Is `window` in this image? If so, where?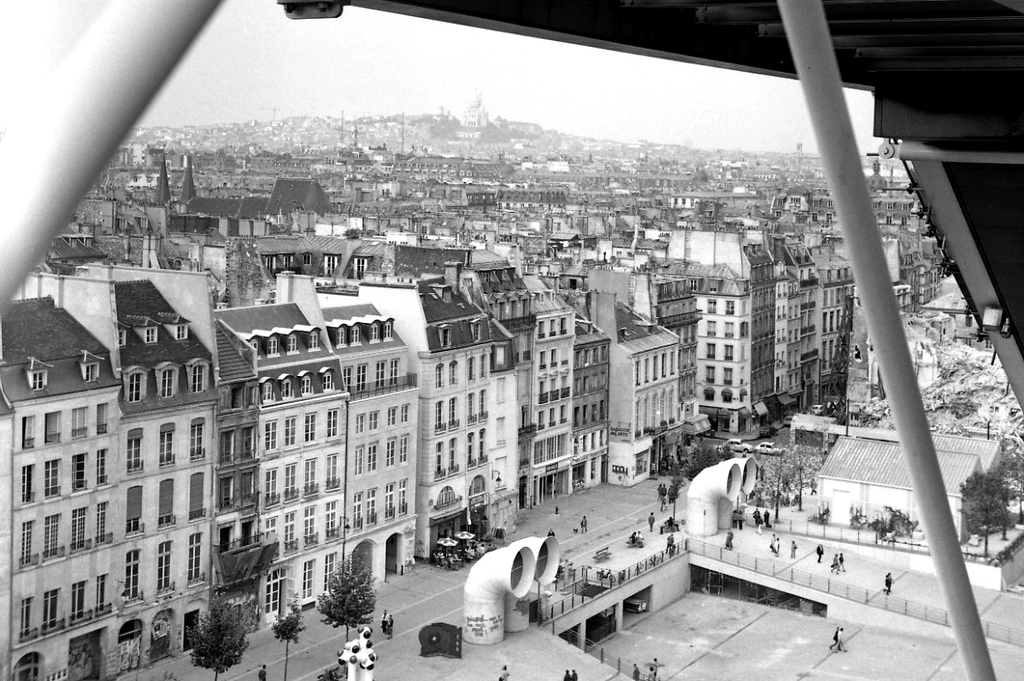
Yes, at locate(351, 448, 365, 475).
